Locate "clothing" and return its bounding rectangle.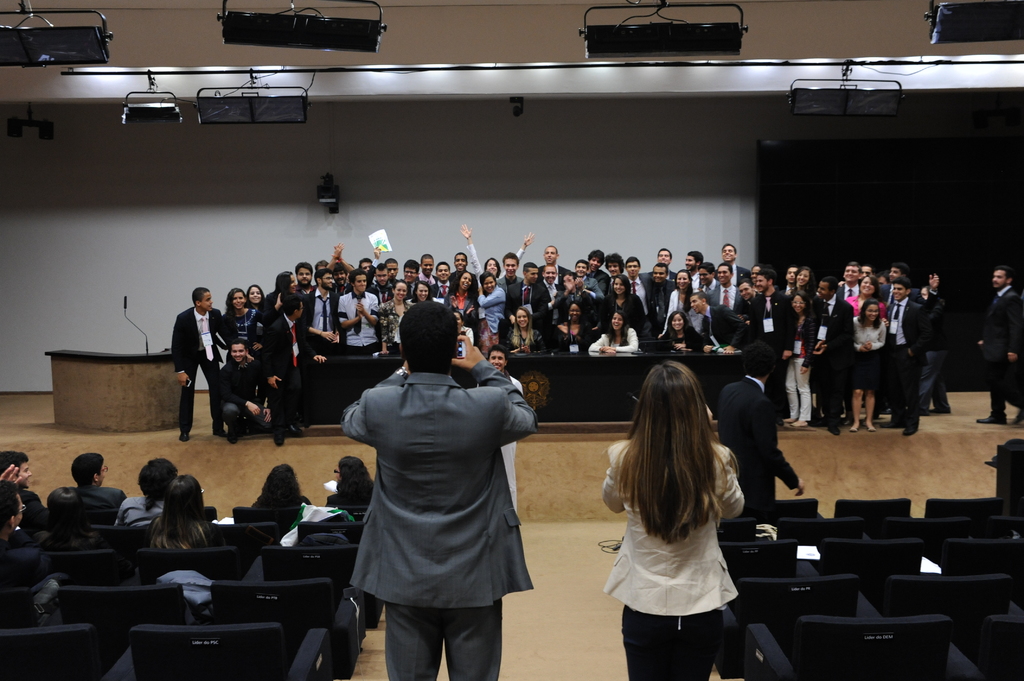
{"x1": 171, "y1": 308, "x2": 250, "y2": 428}.
